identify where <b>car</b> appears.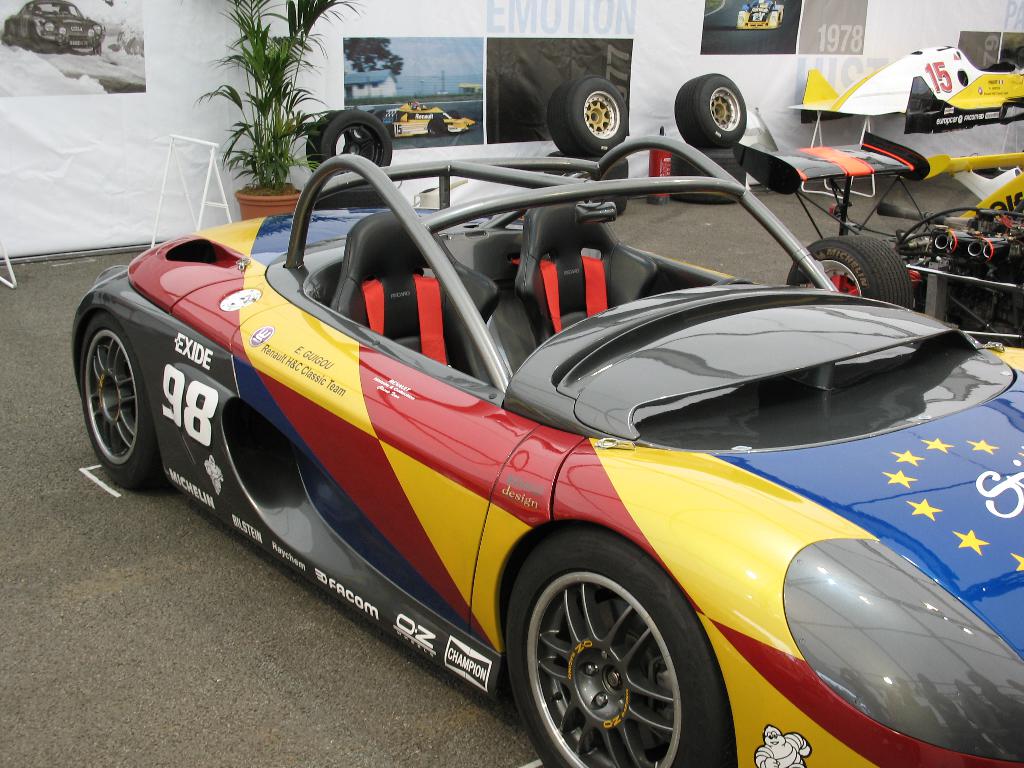
Appears at {"left": 92, "top": 151, "right": 1023, "bottom": 760}.
